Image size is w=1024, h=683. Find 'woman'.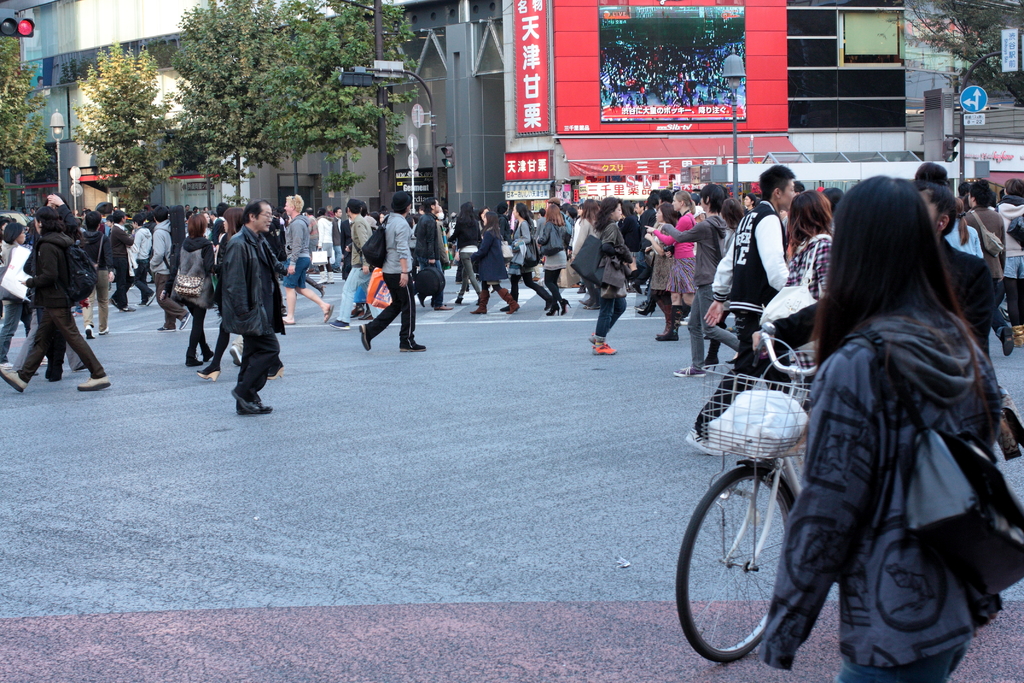
crop(705, 199, 746, 372).
